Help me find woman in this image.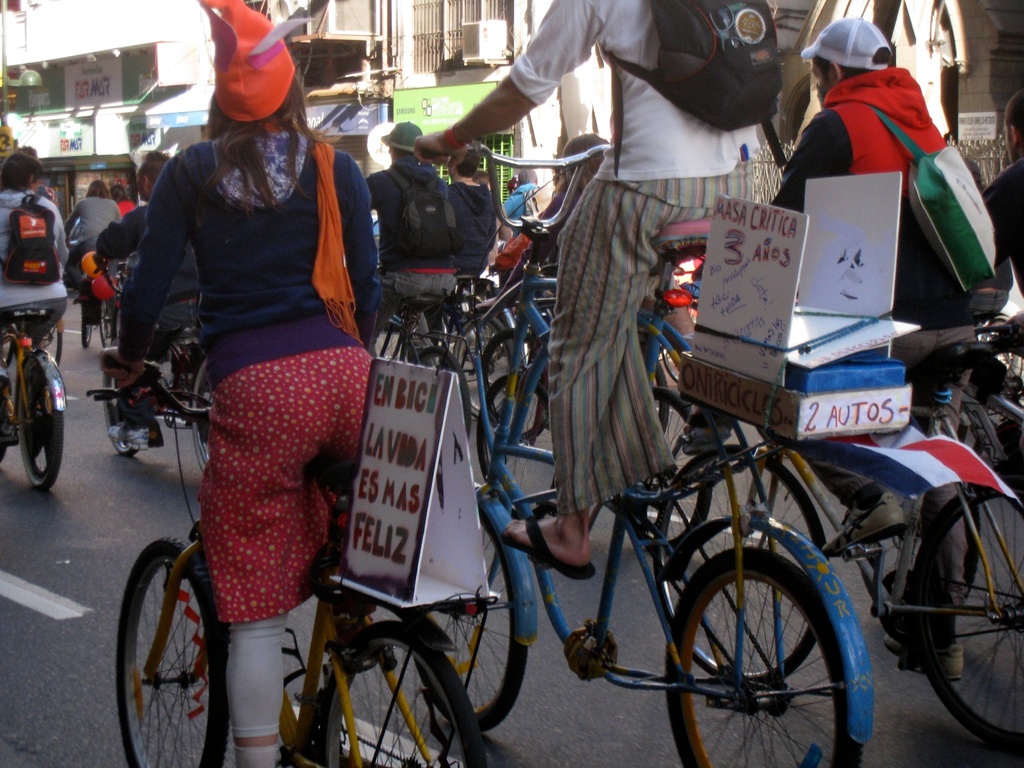
Found it: (413, 0, 764, 579).
